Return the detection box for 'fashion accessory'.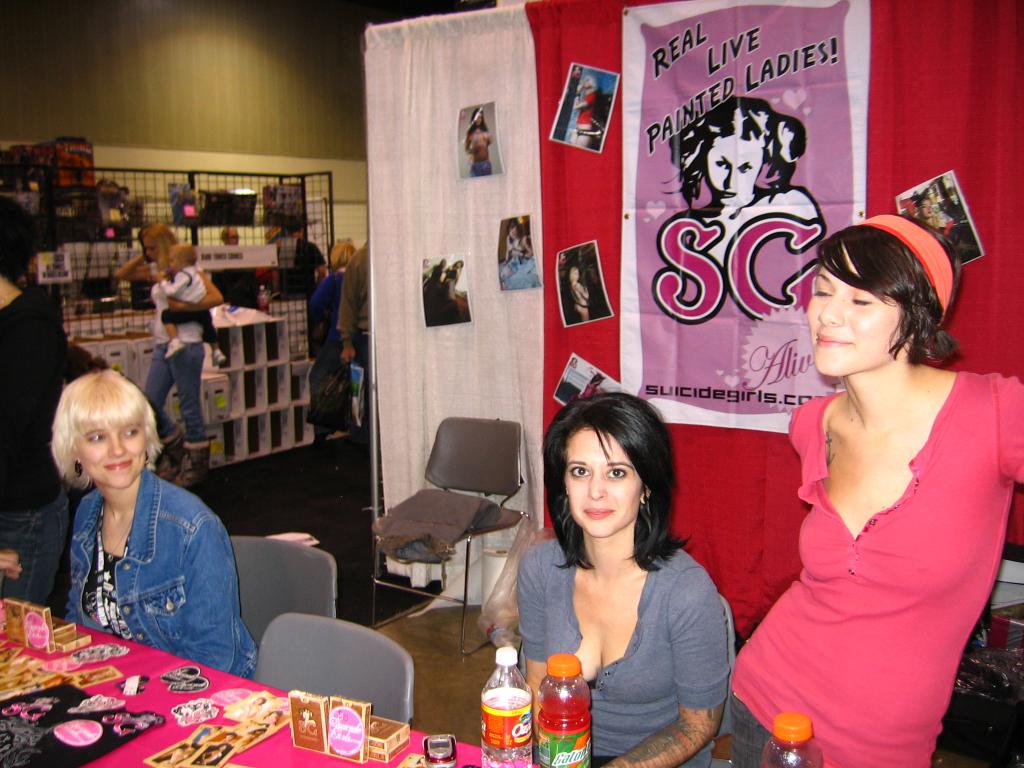
crop(857, 214, 956, 325).
